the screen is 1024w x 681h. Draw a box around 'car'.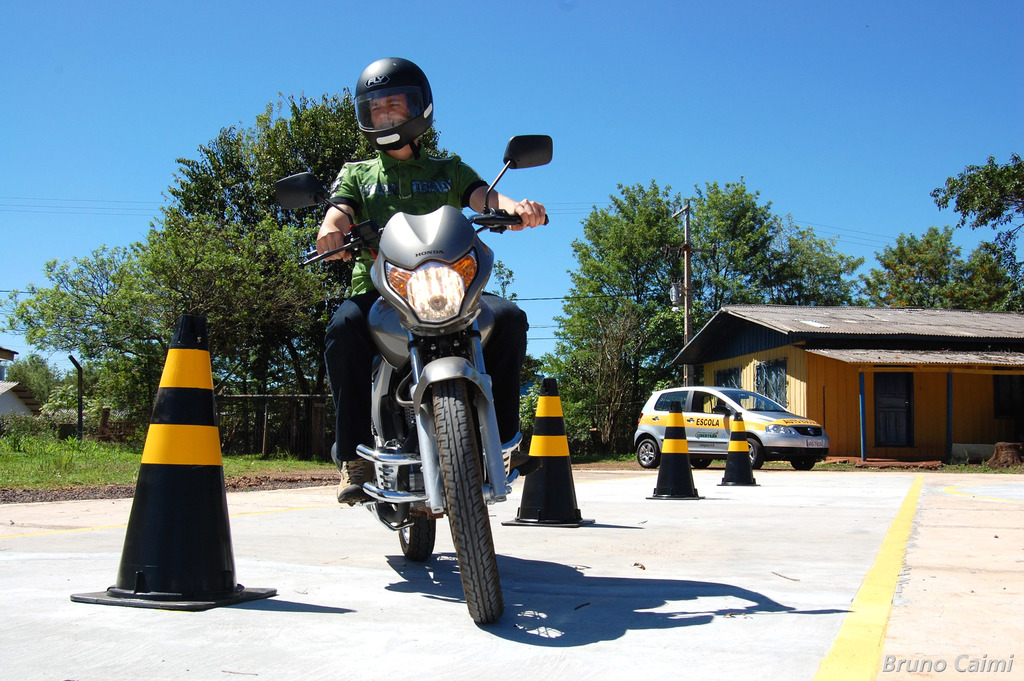
(left=630, top=381, right=837, bottom=472).
